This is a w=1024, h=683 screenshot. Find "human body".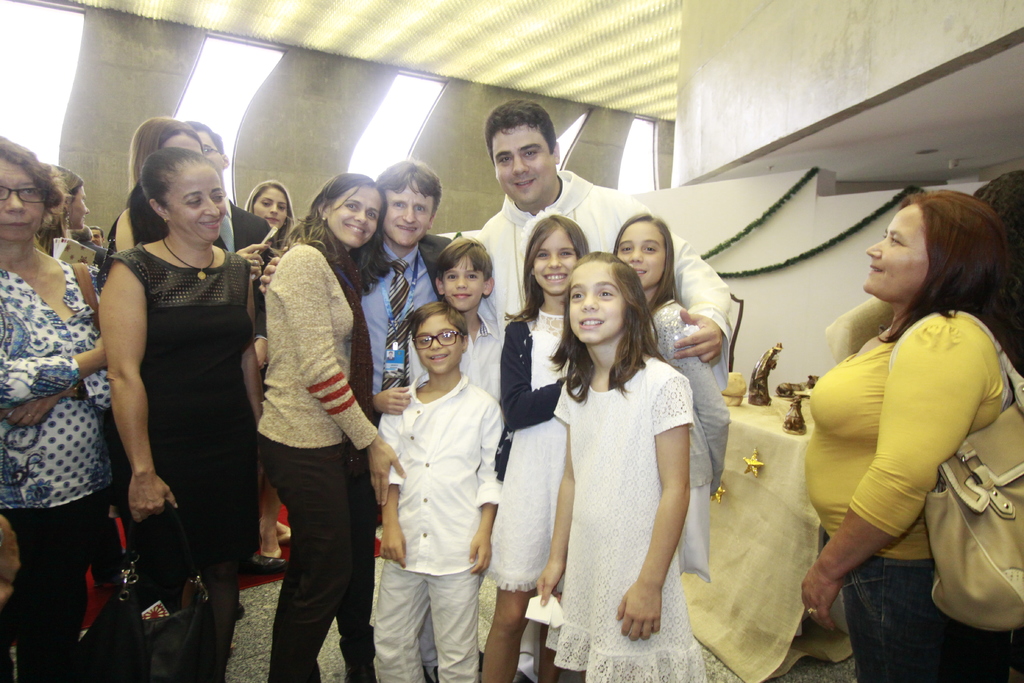
Bounding box: <box>805,177,1018,662</box>.
